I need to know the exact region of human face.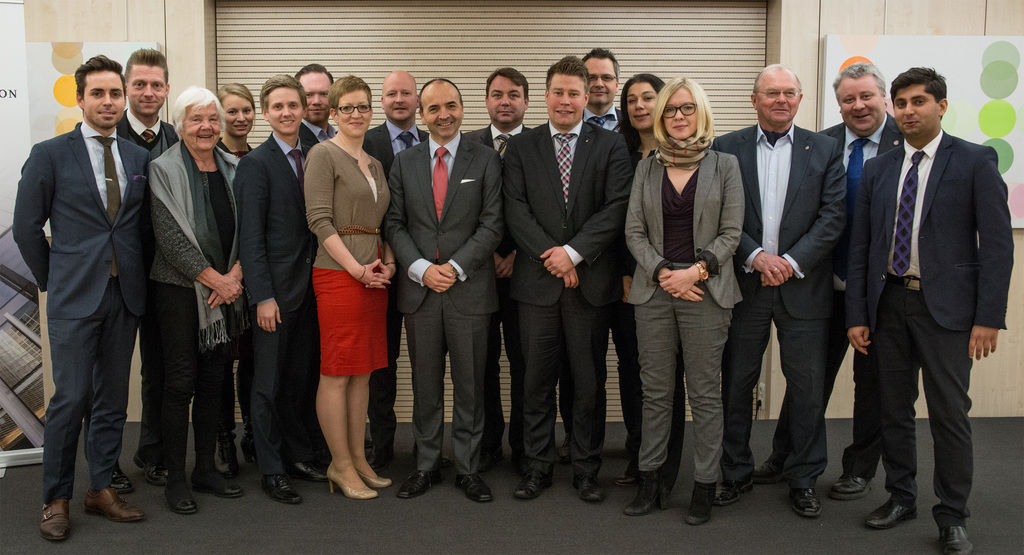
Region: rect(415, 84, 461, 137).
